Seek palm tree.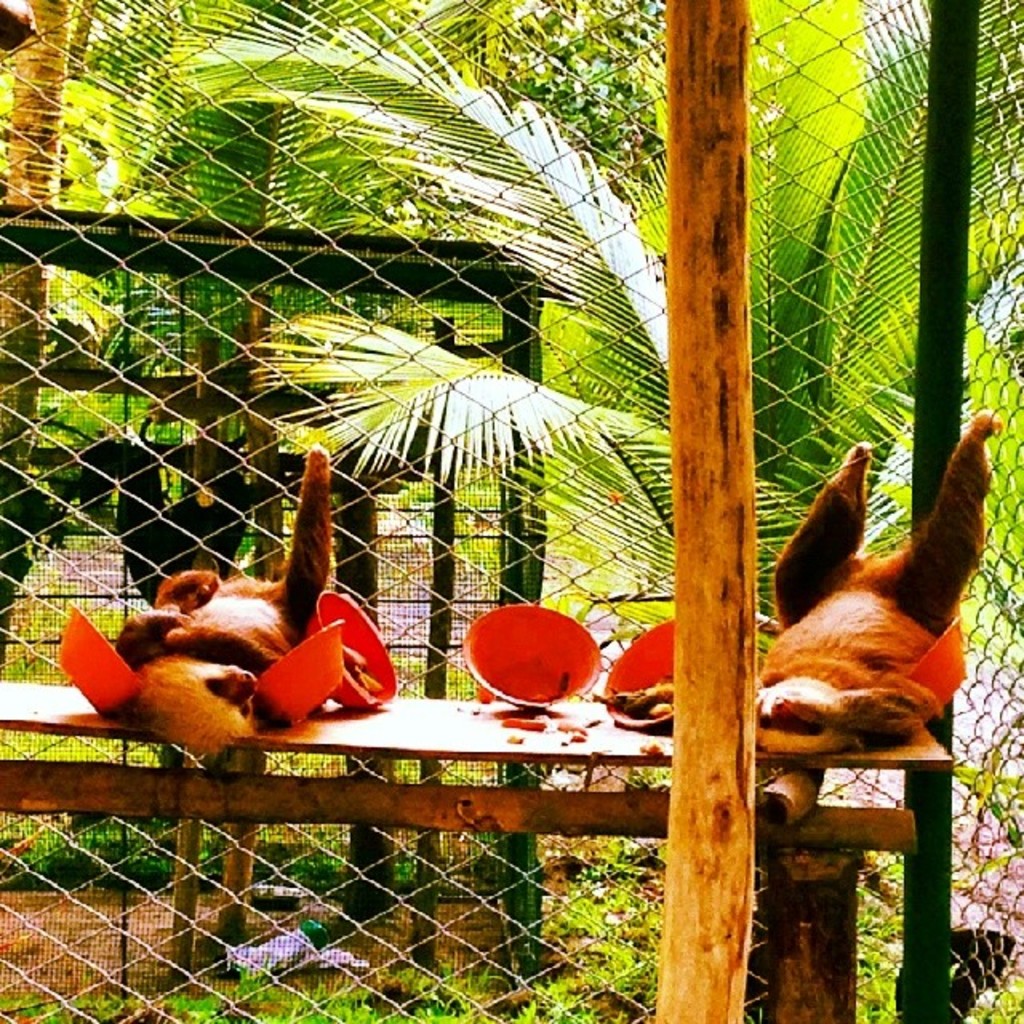
x1=174, y1=0, x2=1022, y2=1022.
